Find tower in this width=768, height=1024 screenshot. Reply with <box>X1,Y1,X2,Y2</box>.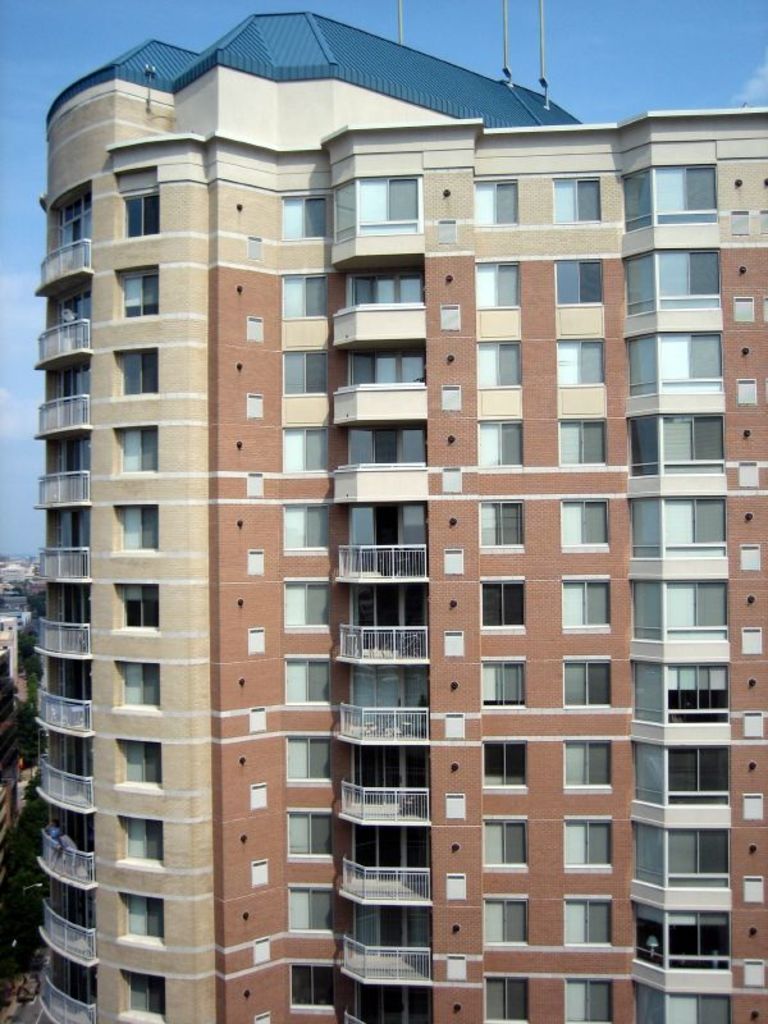
<box>33,10,767,1023</box>.
